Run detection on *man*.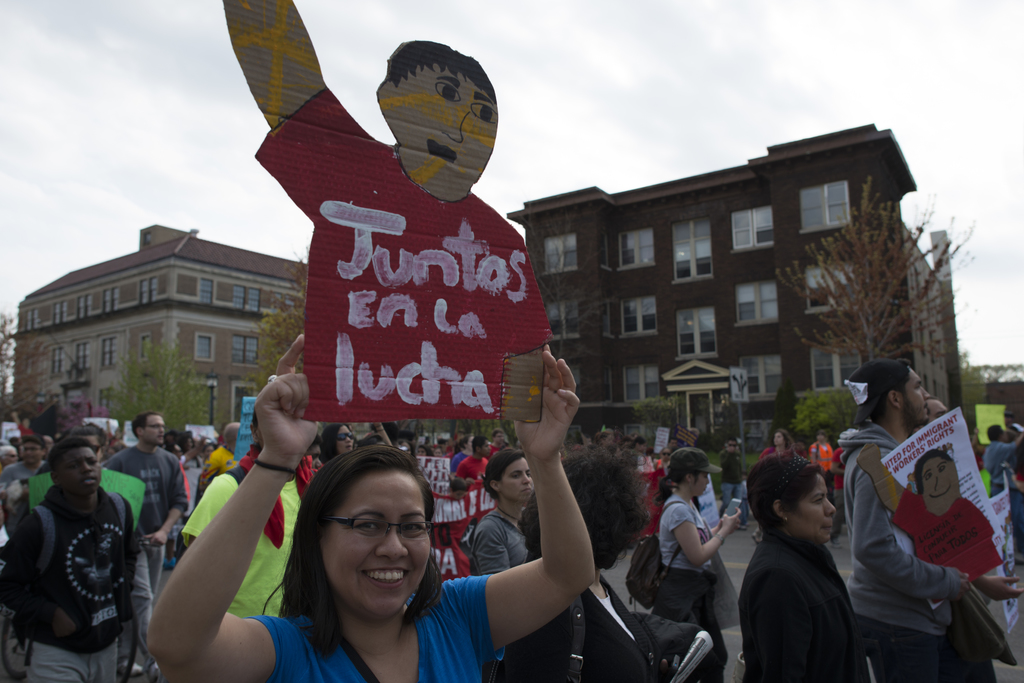
Result: <bbox>980, 425, 1023, 563</bbox>.
